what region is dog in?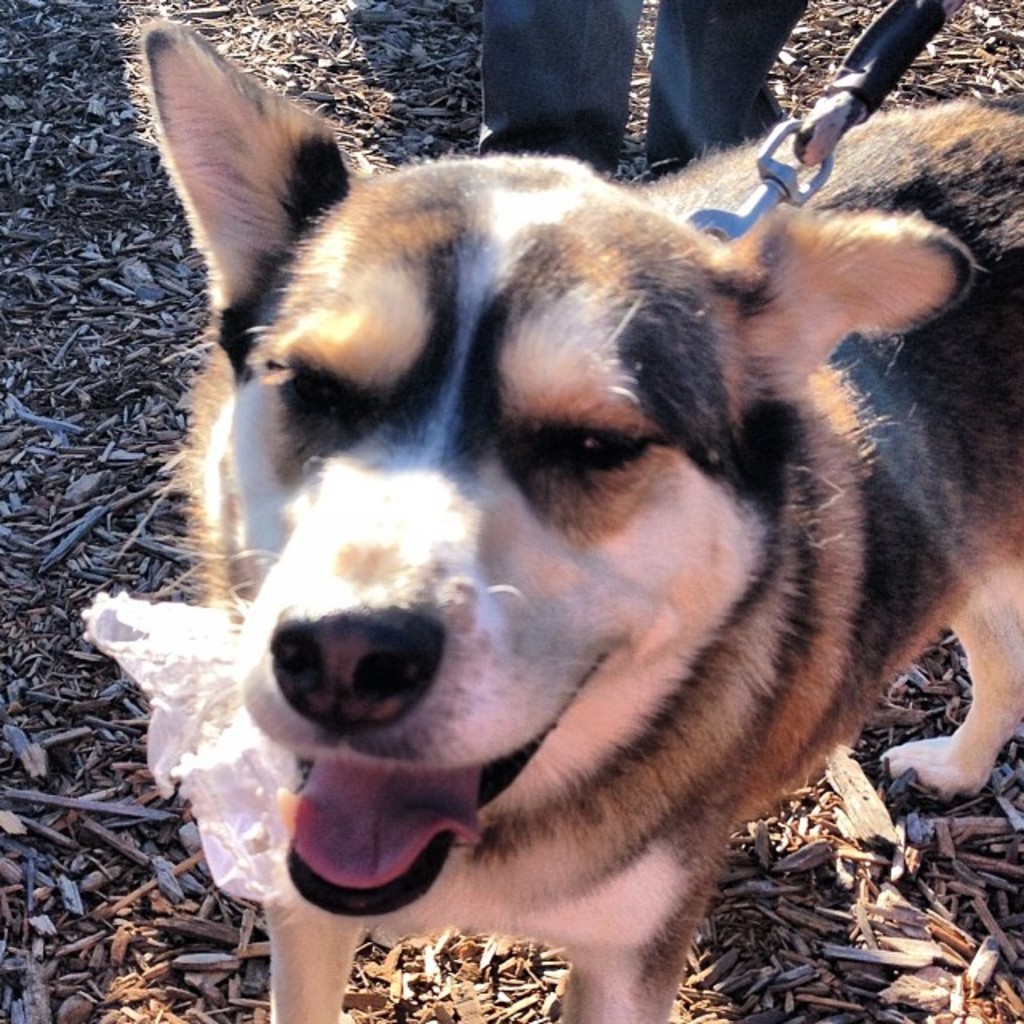
detection(139, 8, 1022, 1022).
